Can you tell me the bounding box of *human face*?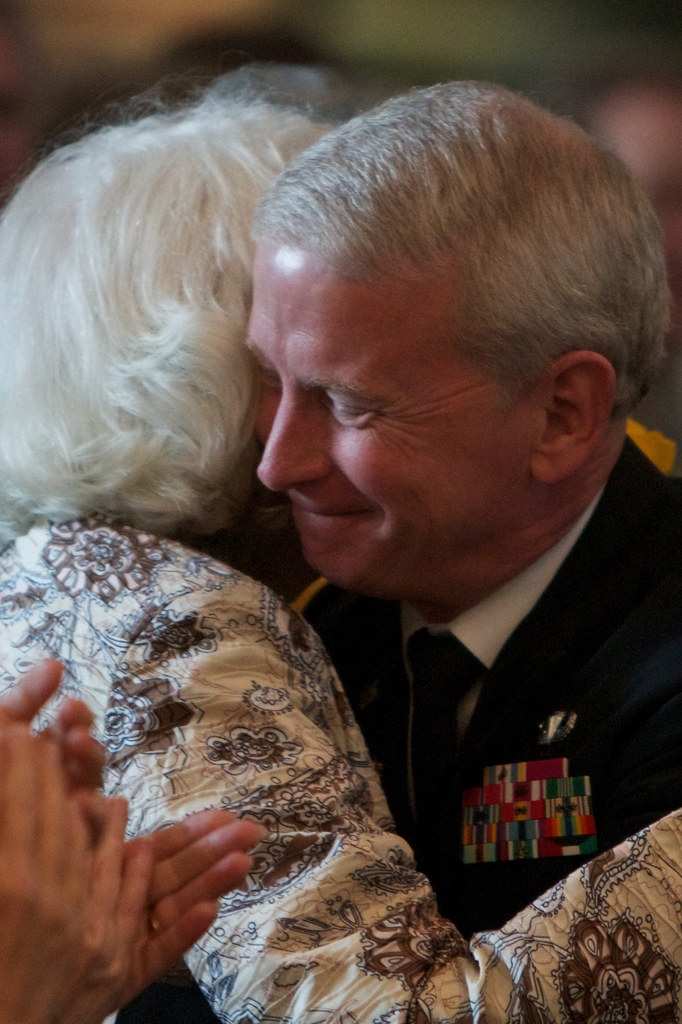
bbox(253, 234, 532, 608).
